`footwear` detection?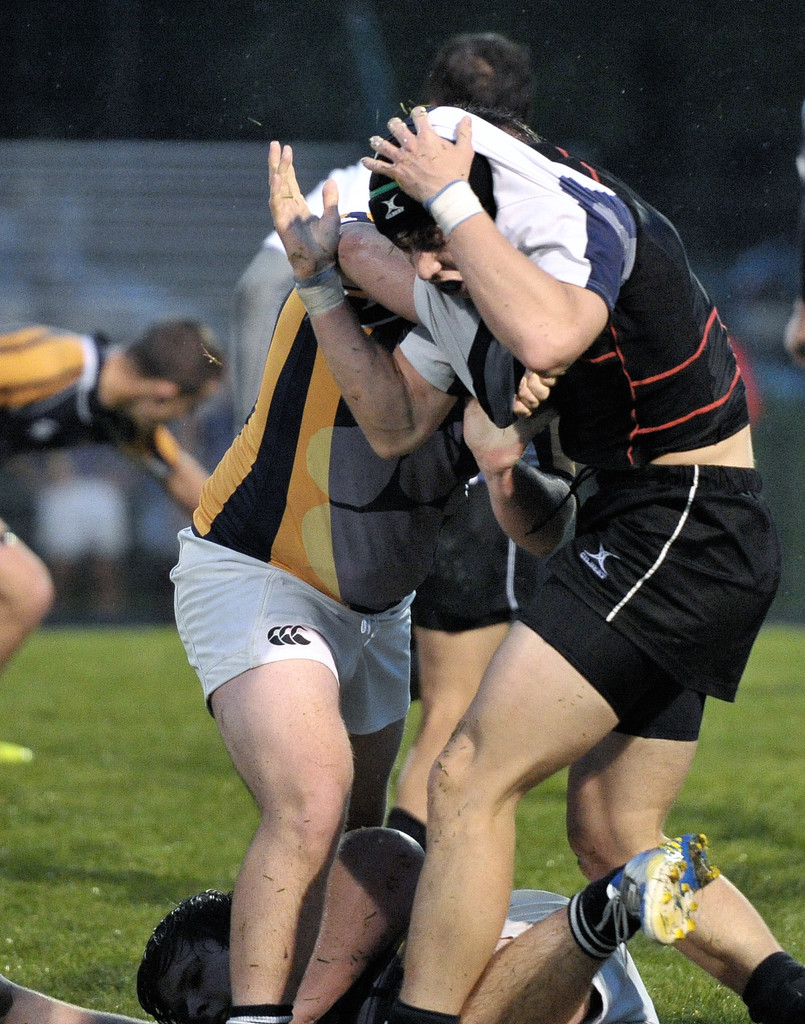
[221, 1005, 295, 1023]
